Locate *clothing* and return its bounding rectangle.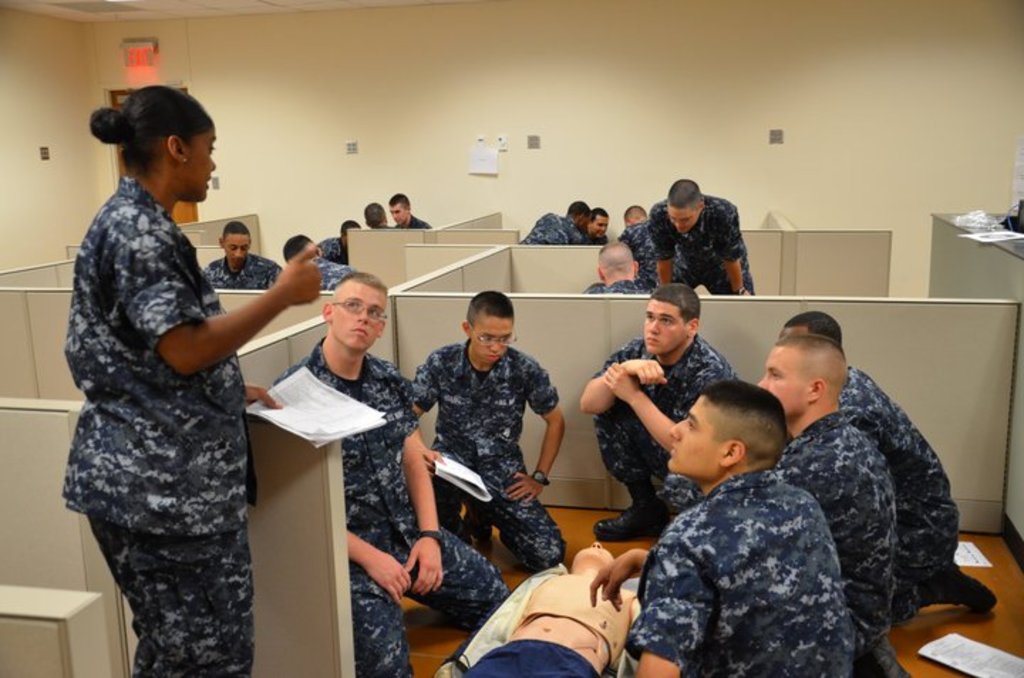
(781, 409, 903, 652).
